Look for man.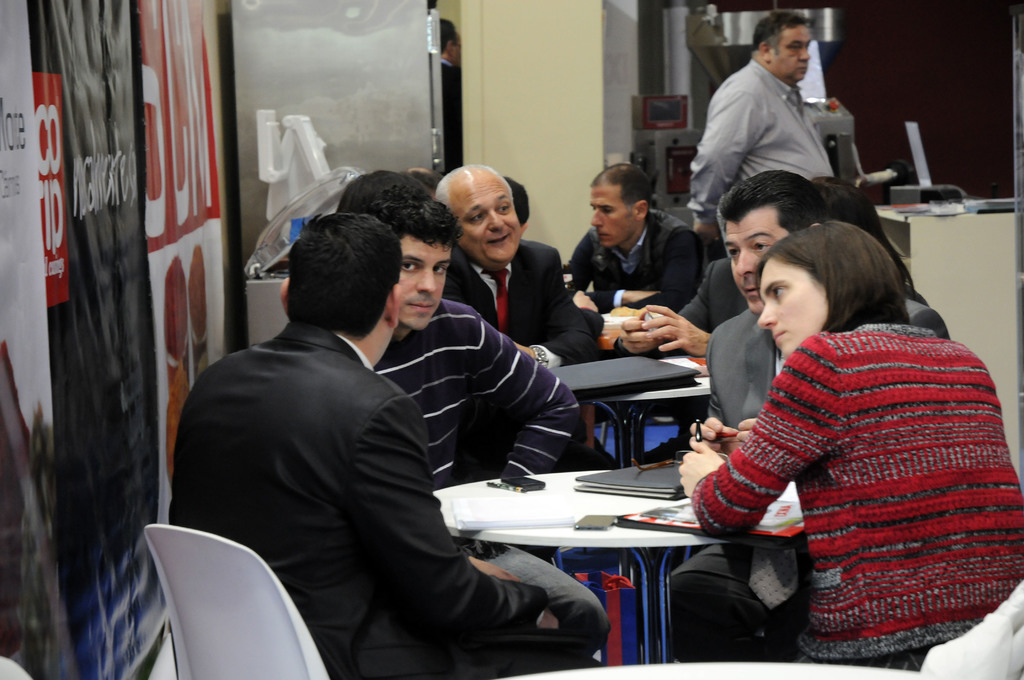
Found: [692, 10, 832, 236].
